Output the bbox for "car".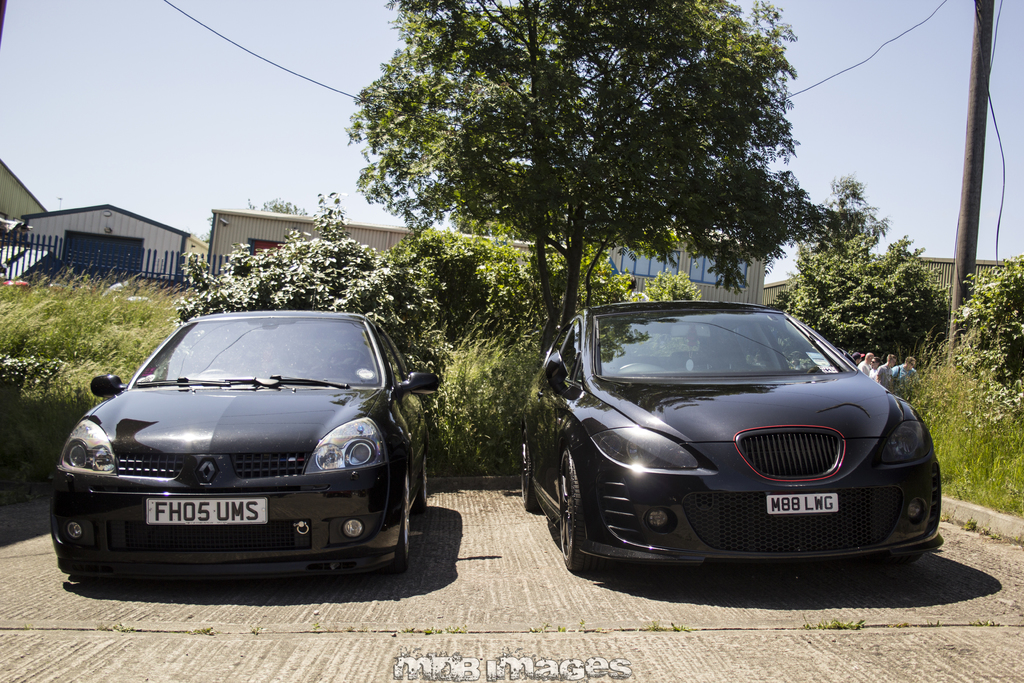
[540,283,941,579].
